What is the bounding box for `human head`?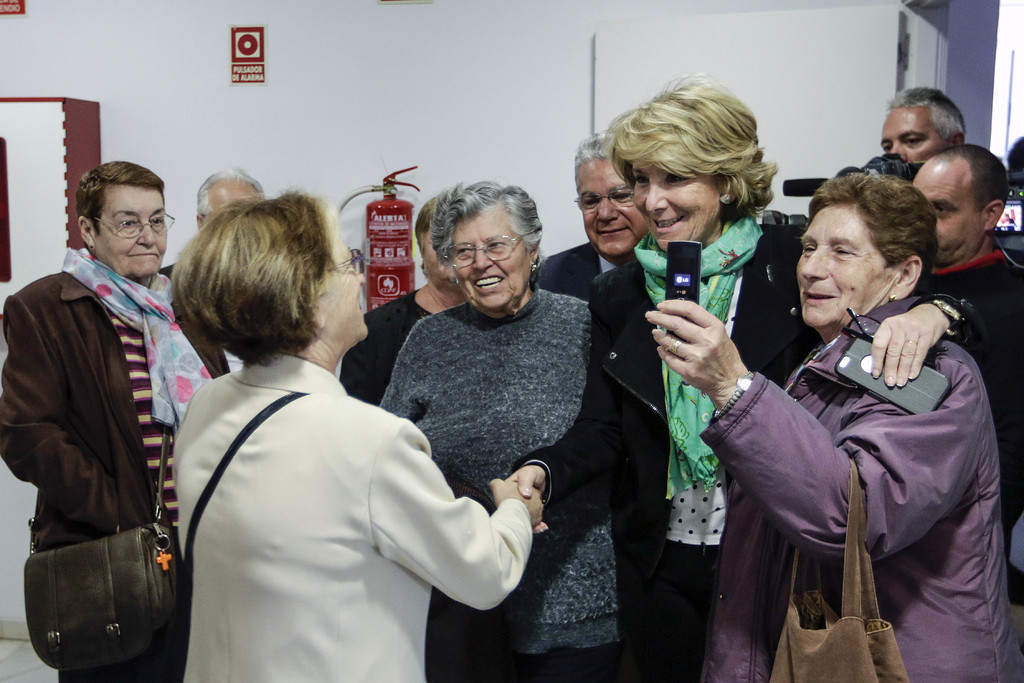
<region>611, 77, 750, 252</region>.
